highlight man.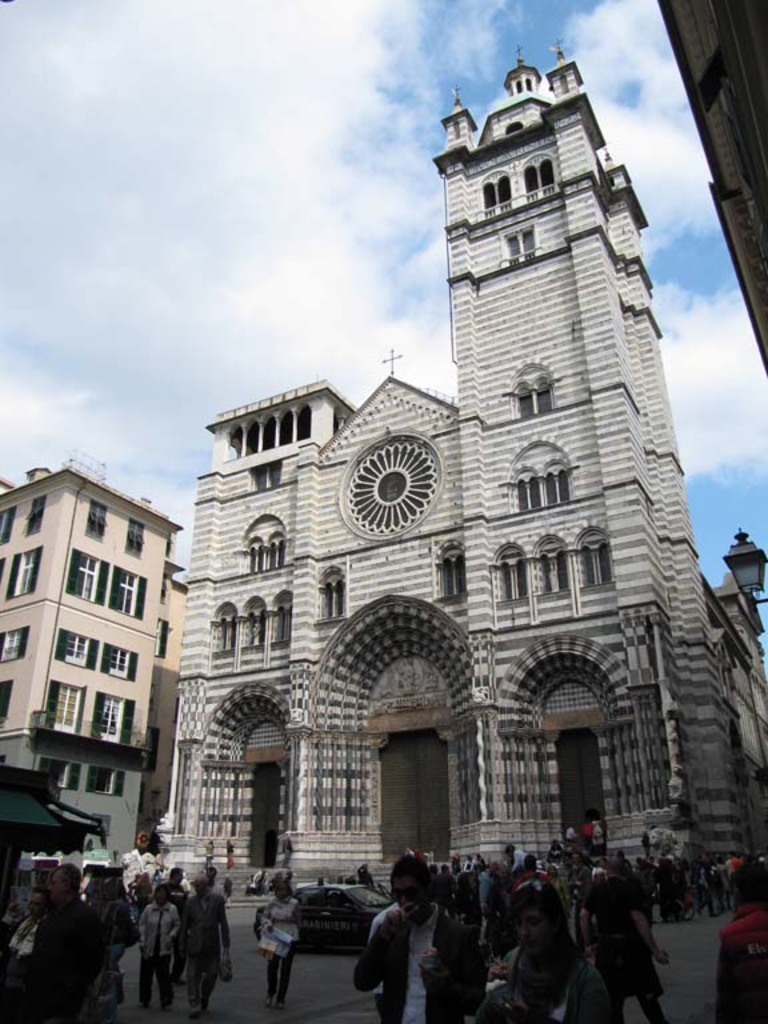
Highlighted region: x1=357, y1=871, x2=460, y2=1015.
